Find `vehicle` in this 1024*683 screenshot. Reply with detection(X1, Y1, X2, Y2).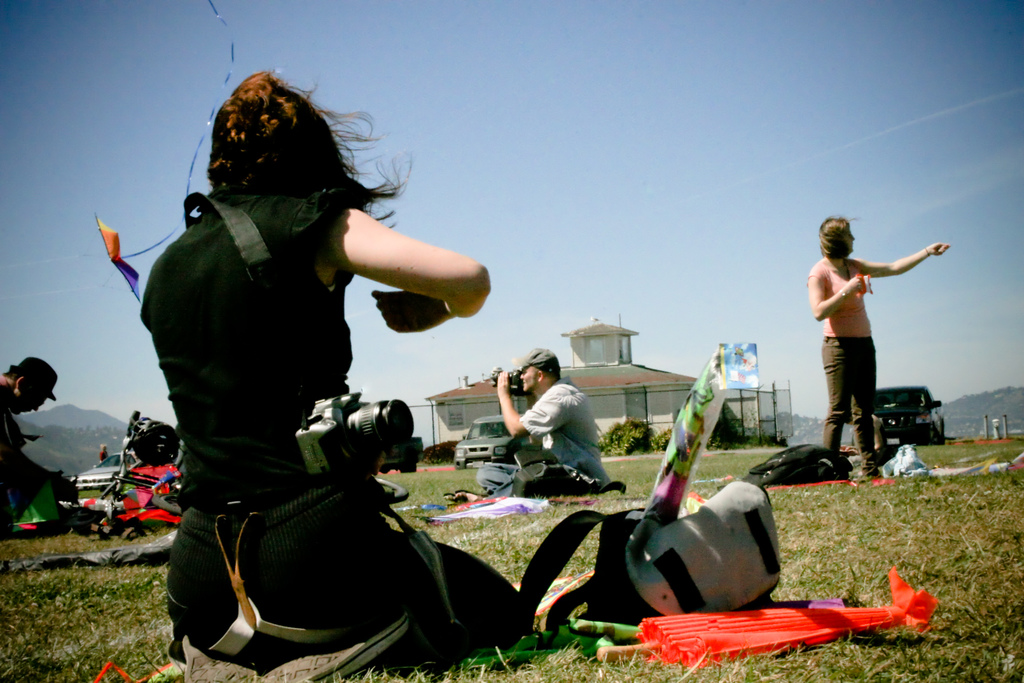
detection(868, 382, 948, 446).
